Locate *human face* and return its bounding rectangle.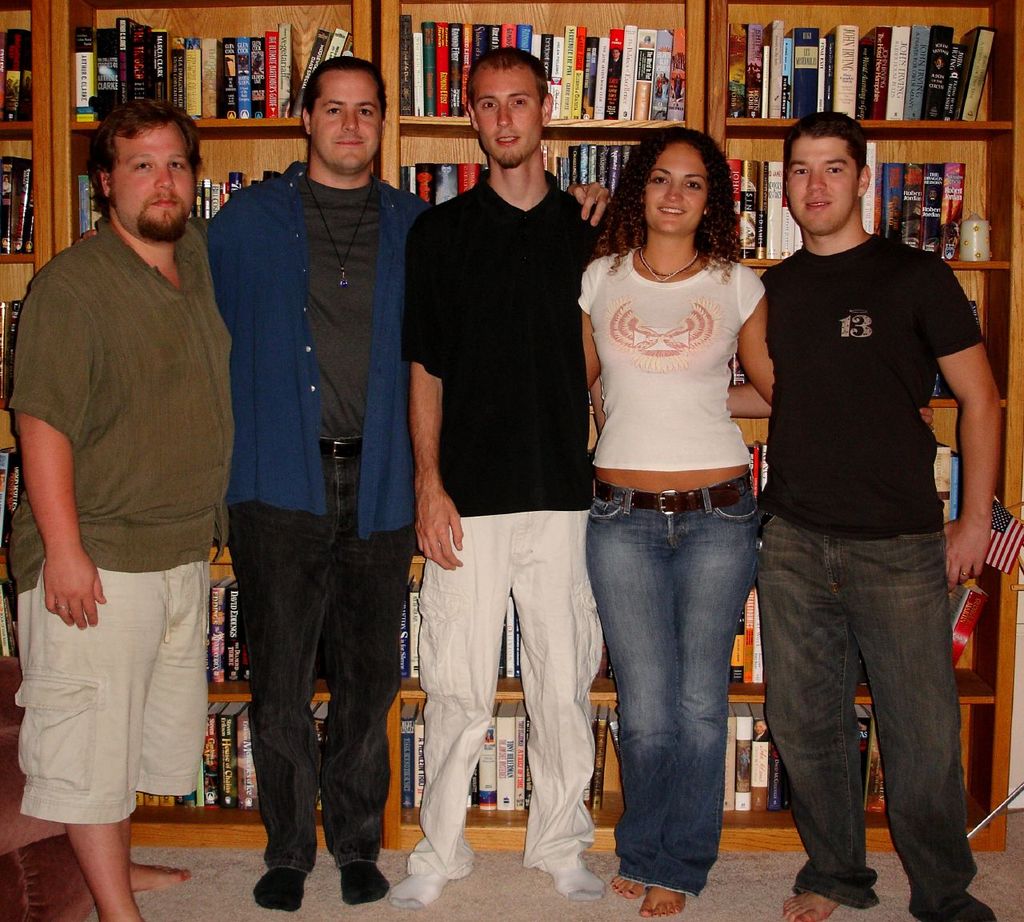
box=[638, 149, 710, 237].
